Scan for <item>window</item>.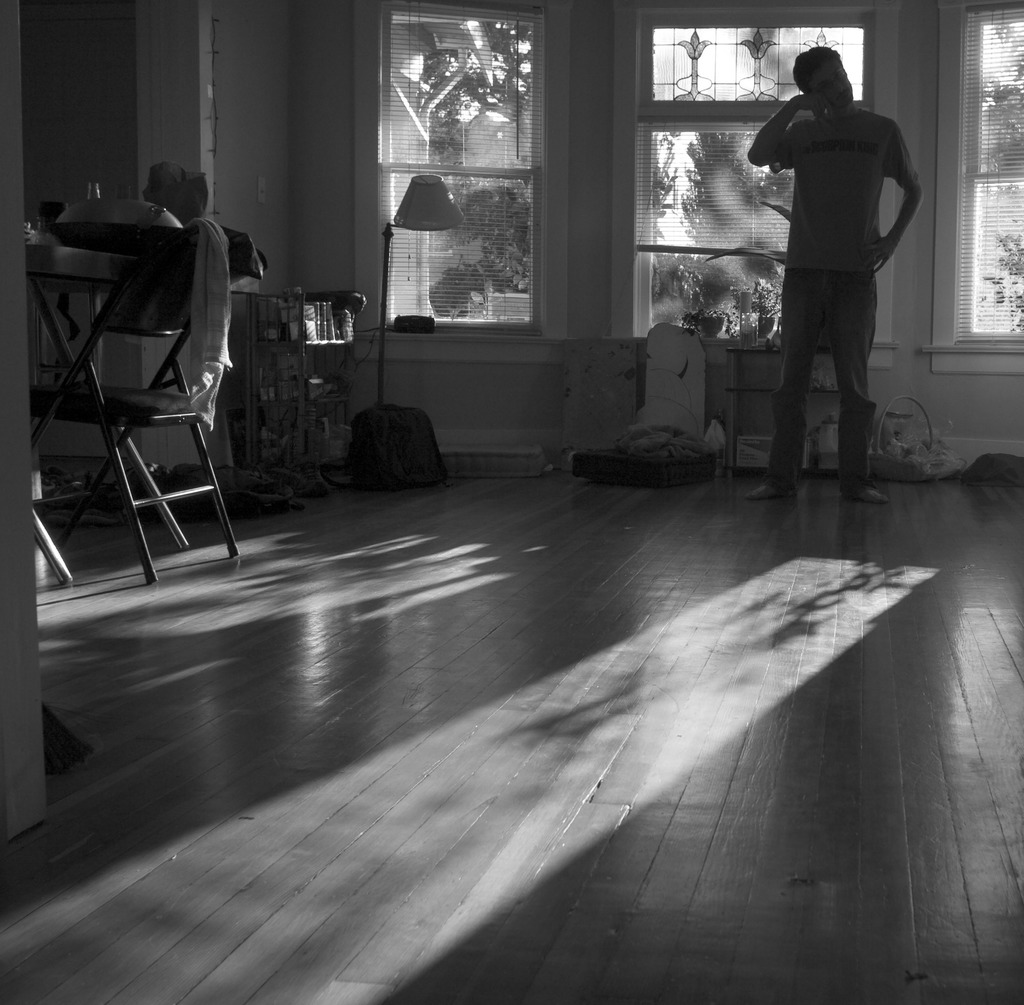
Scan result: region(377, 9, 537, 330).
